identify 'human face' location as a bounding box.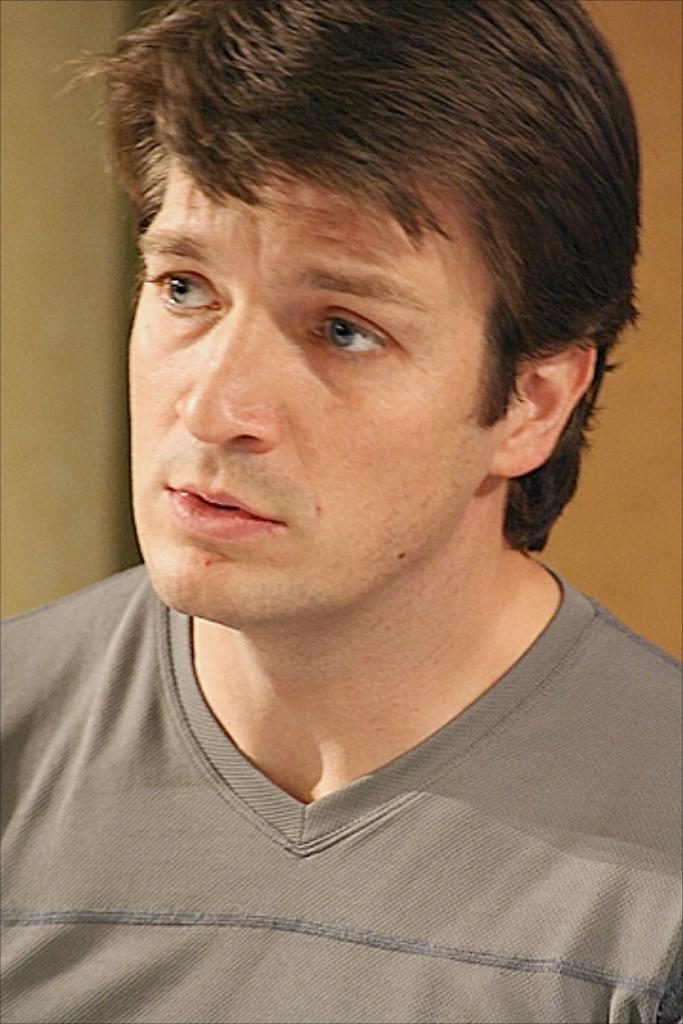
{"left": 123, "top": 152, "right": 501, "bottom": 618}.
